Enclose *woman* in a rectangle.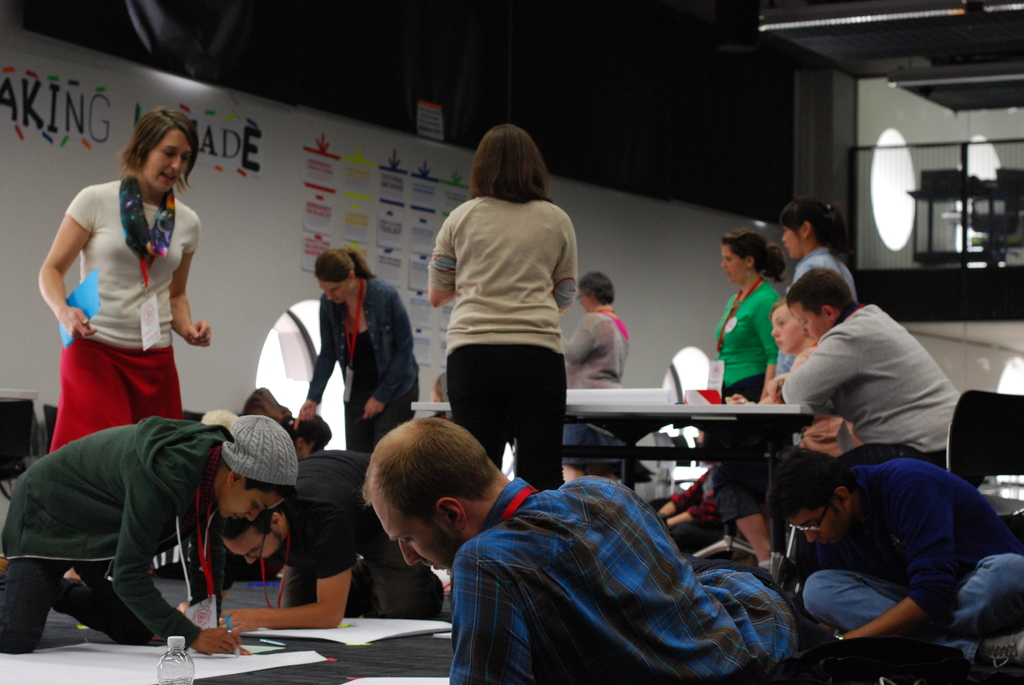
<bbox>36, 111, 205, 449</bbox>.
